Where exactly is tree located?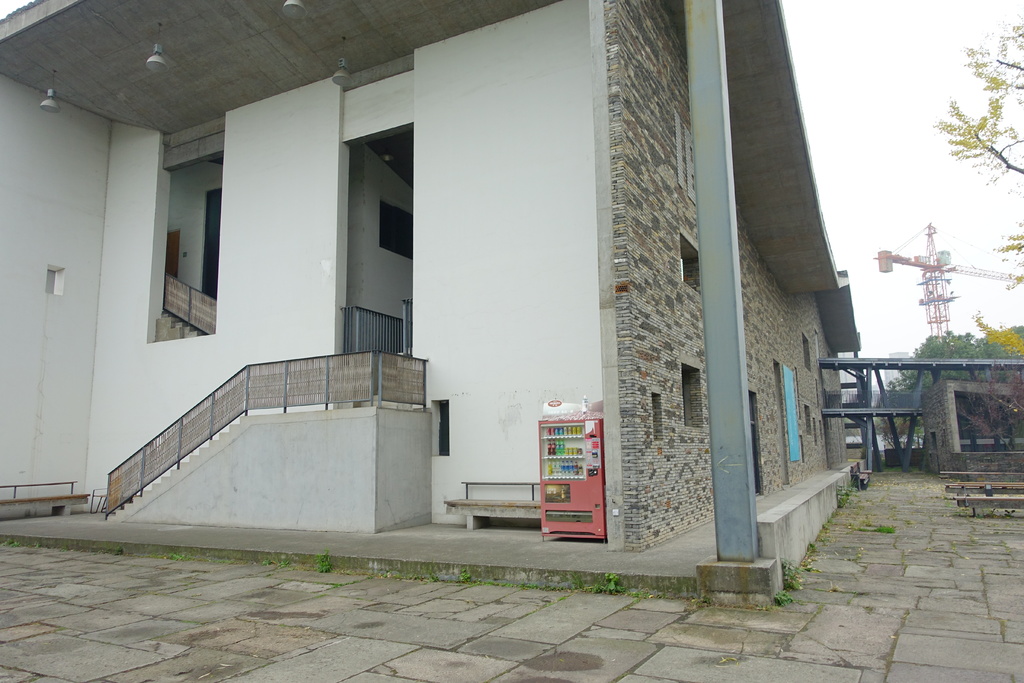
Its bounding box is (x1=927, y1=0, x2=1023, y2=368).
